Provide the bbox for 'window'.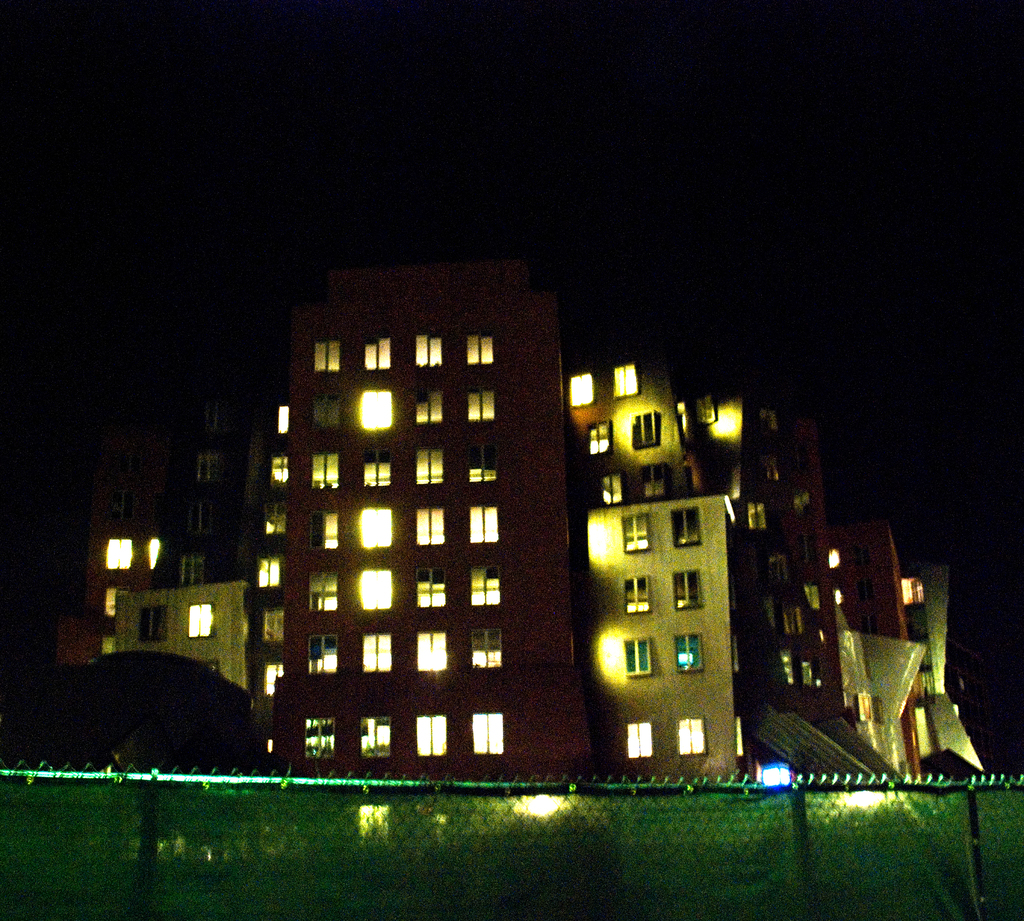
pyautogui.locateOnScreen(273, 460, 289, 483).
